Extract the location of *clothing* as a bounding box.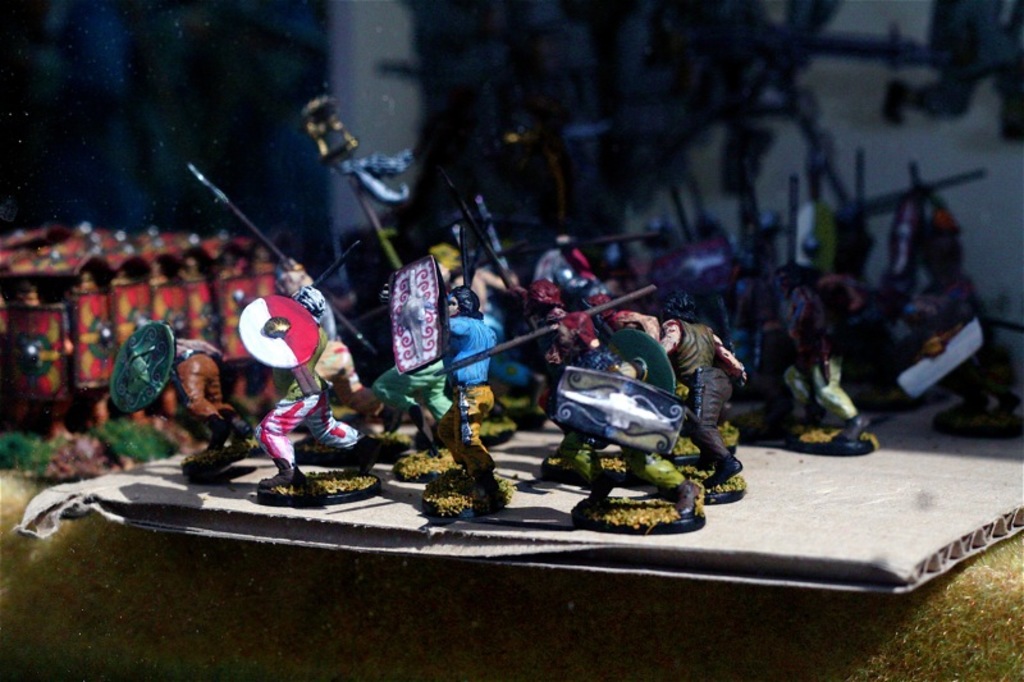
<bbox>680, 320, 745, 484</bbox>.
